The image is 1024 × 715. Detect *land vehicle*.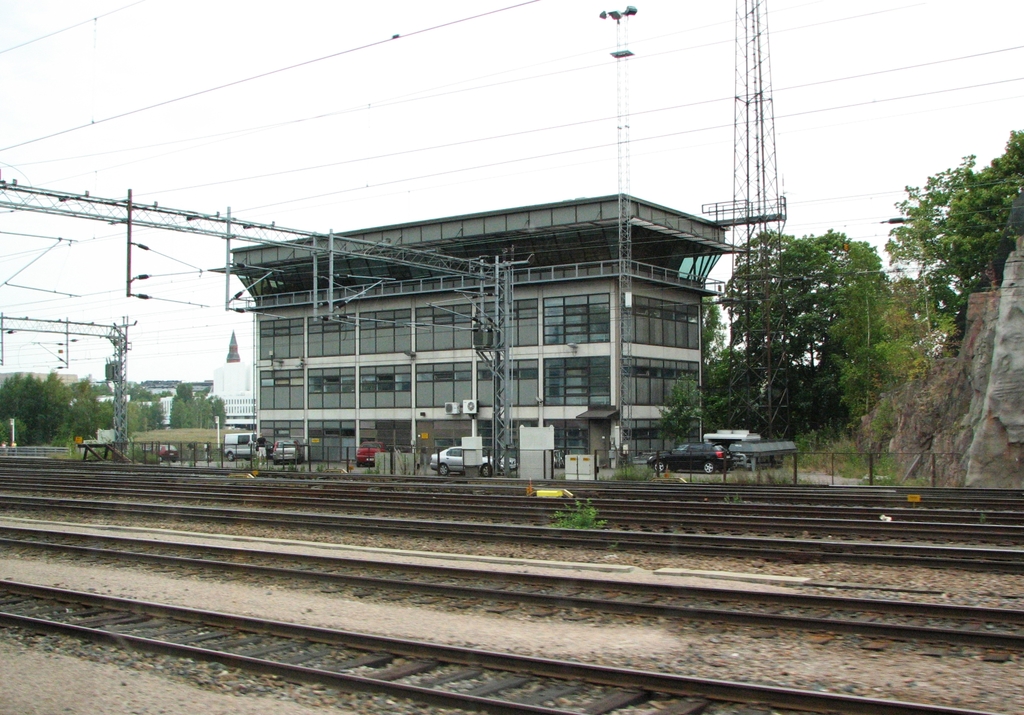
Detection: <box>730,447,781,469</box>.
